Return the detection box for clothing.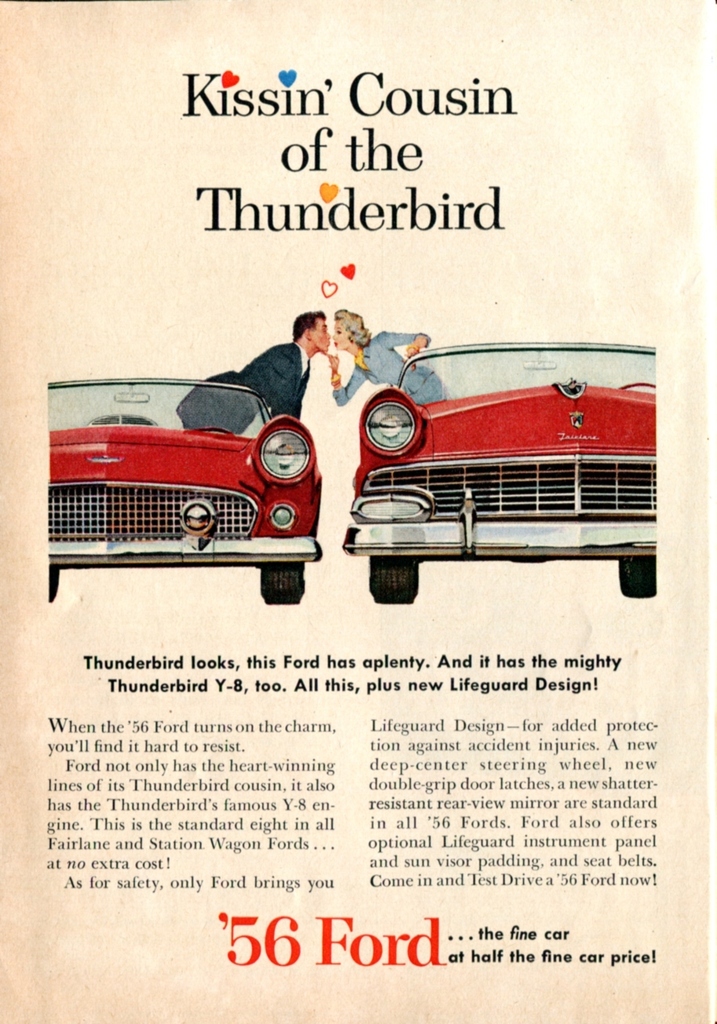
(173,342,311,437).
